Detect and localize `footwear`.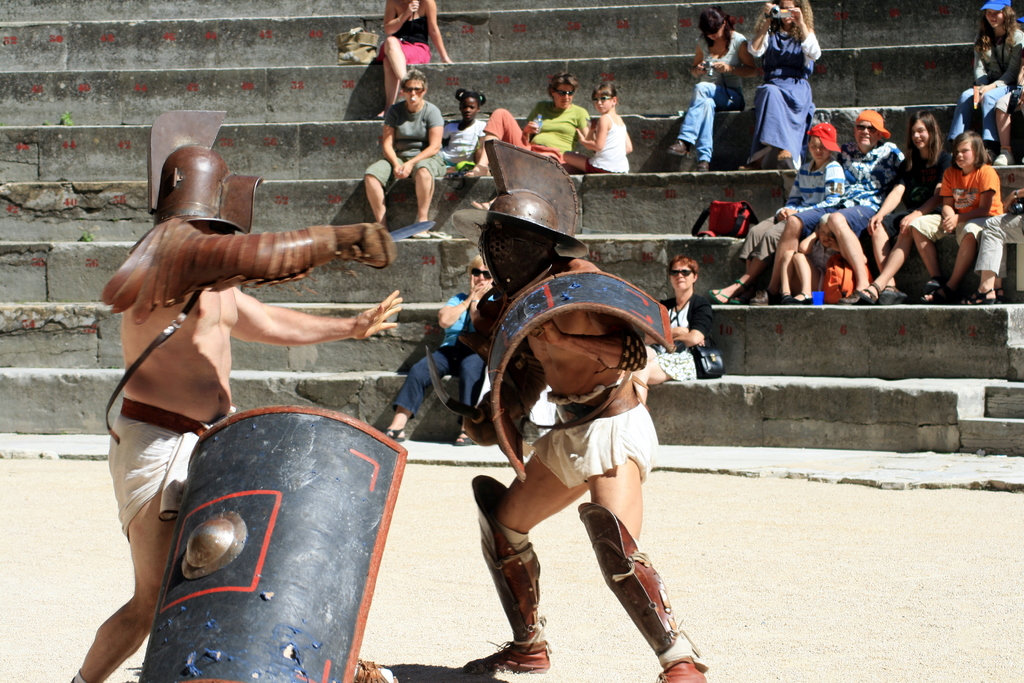
Localized at box(655, 657, 708, 682).
